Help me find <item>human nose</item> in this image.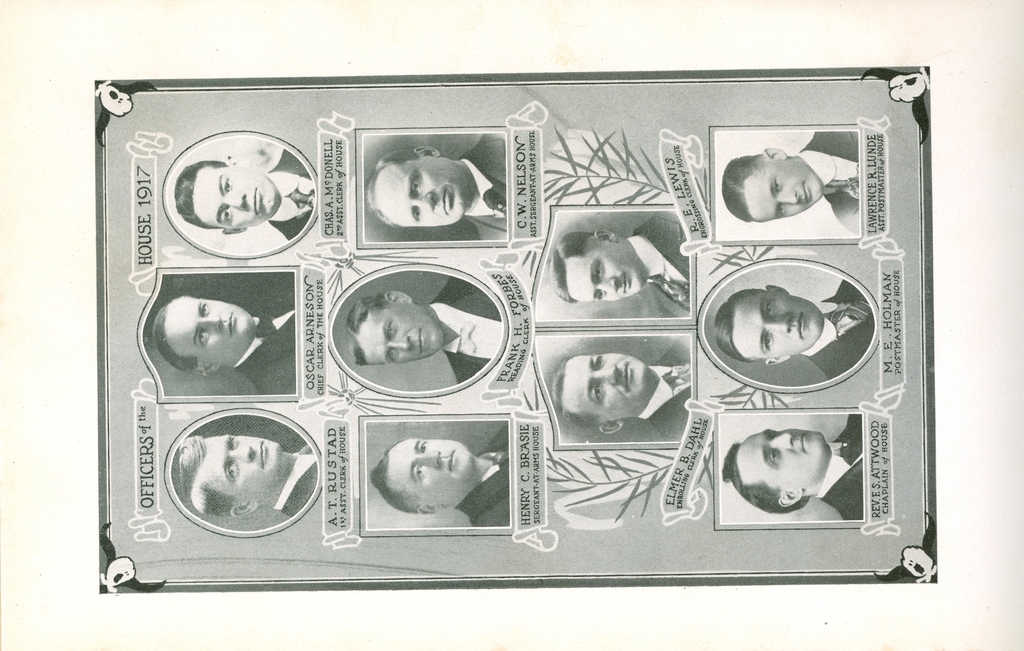
Found it: select_region(410, 449, 438, 465).
